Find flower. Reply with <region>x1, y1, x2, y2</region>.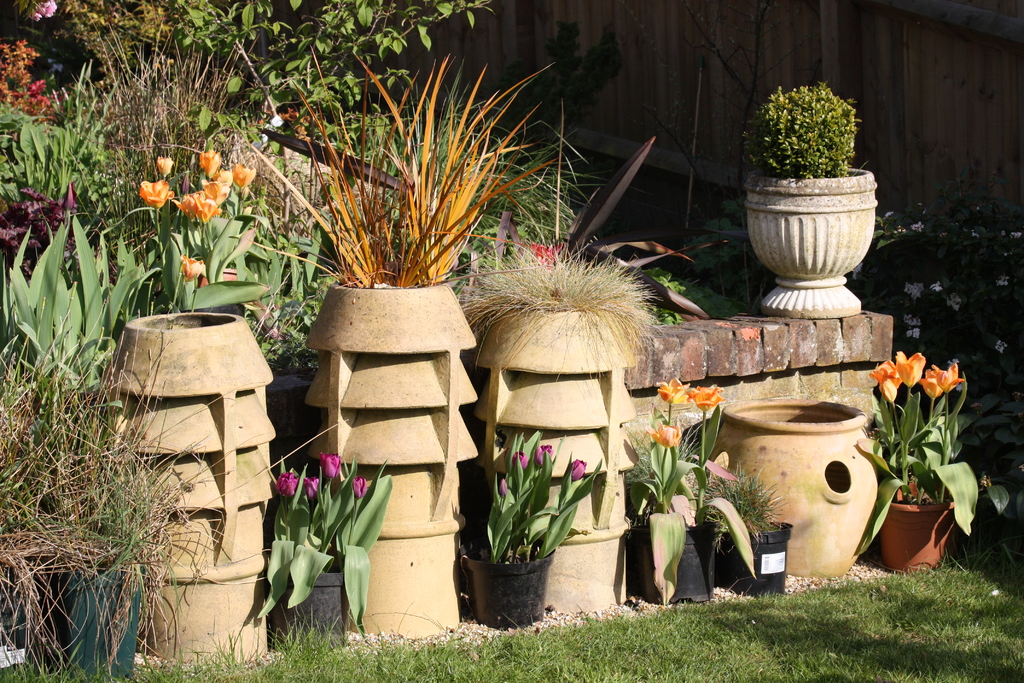
<region>506, 451, 525, 471</region>.
